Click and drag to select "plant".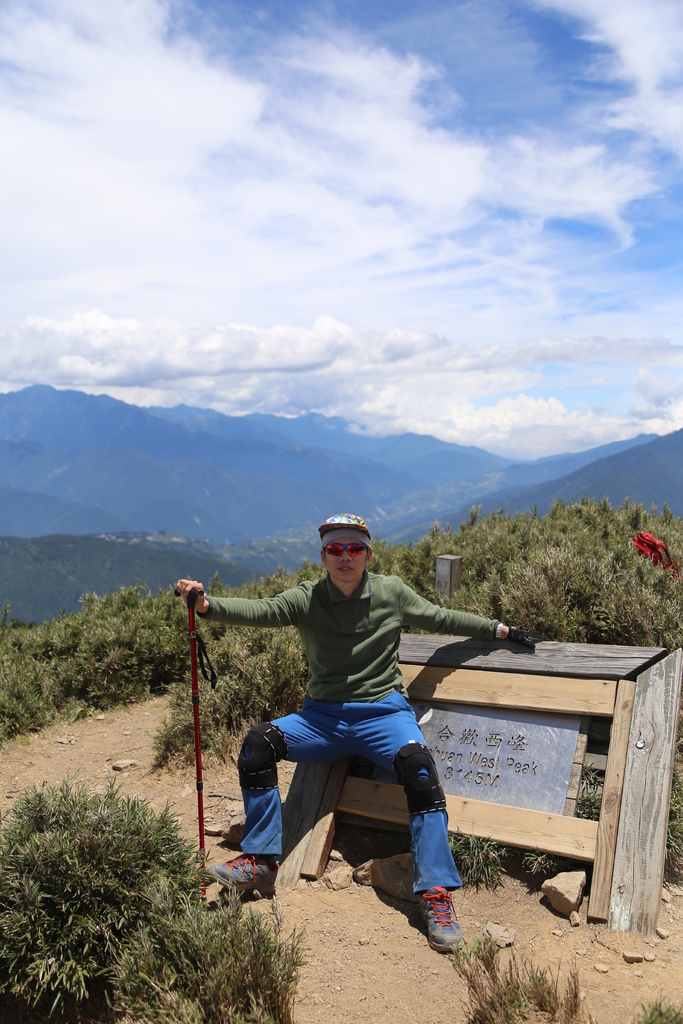
Selection: crop(0, 768, 320, 1023).
